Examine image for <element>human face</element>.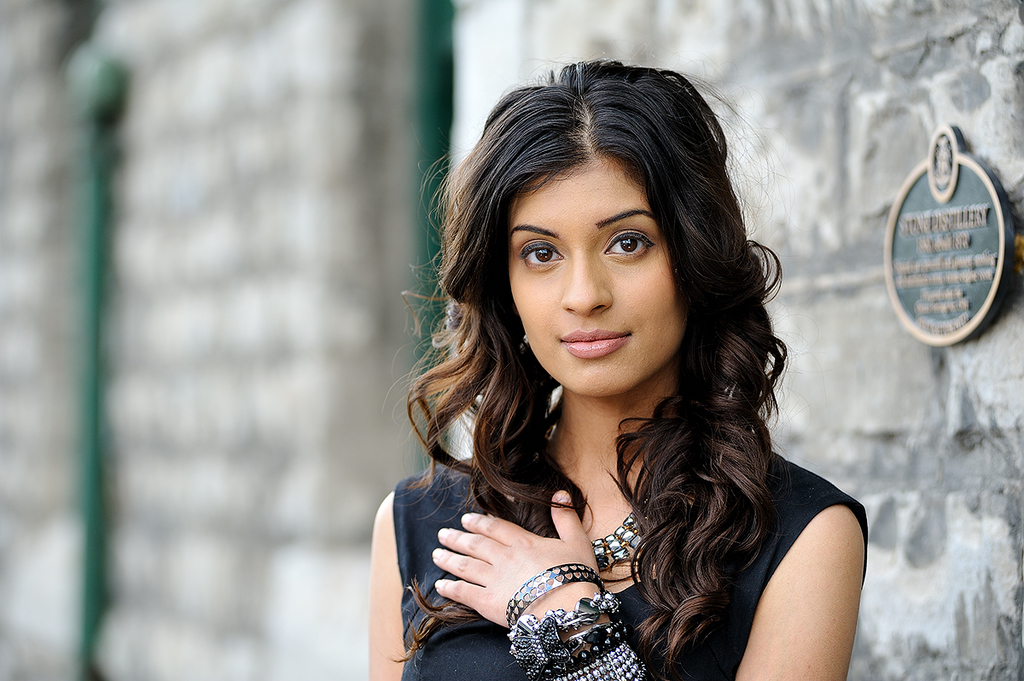
Examination result: 501:171:704:393.
